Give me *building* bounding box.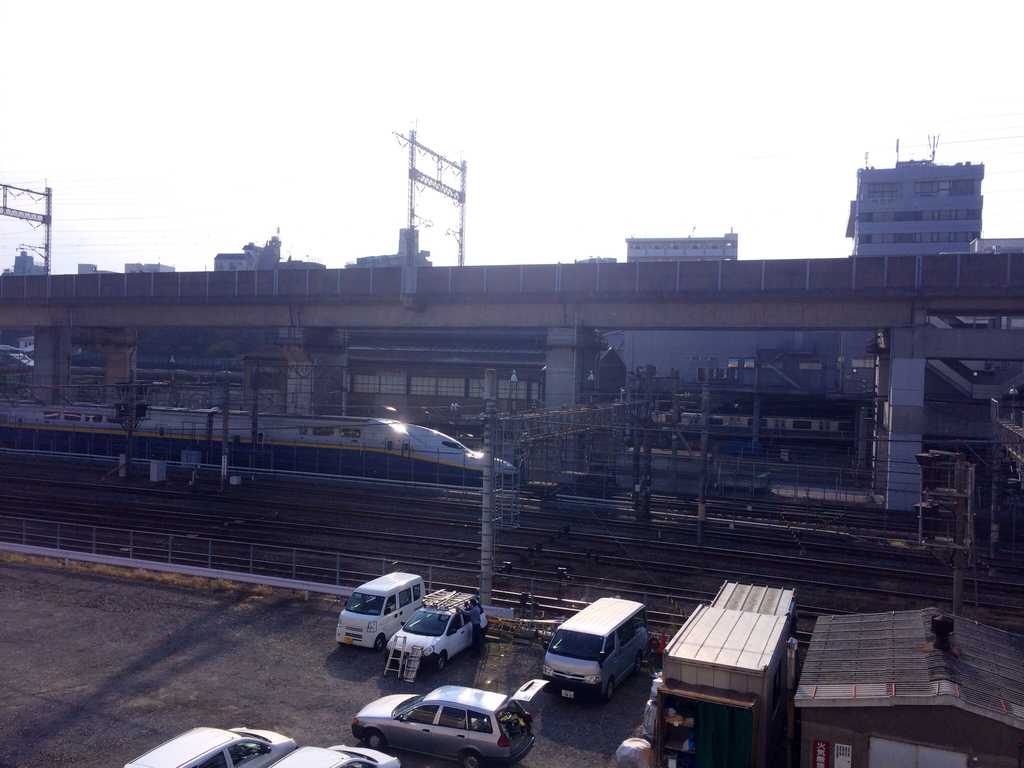
x1=15 y1=221 x2=439 y2=274.
